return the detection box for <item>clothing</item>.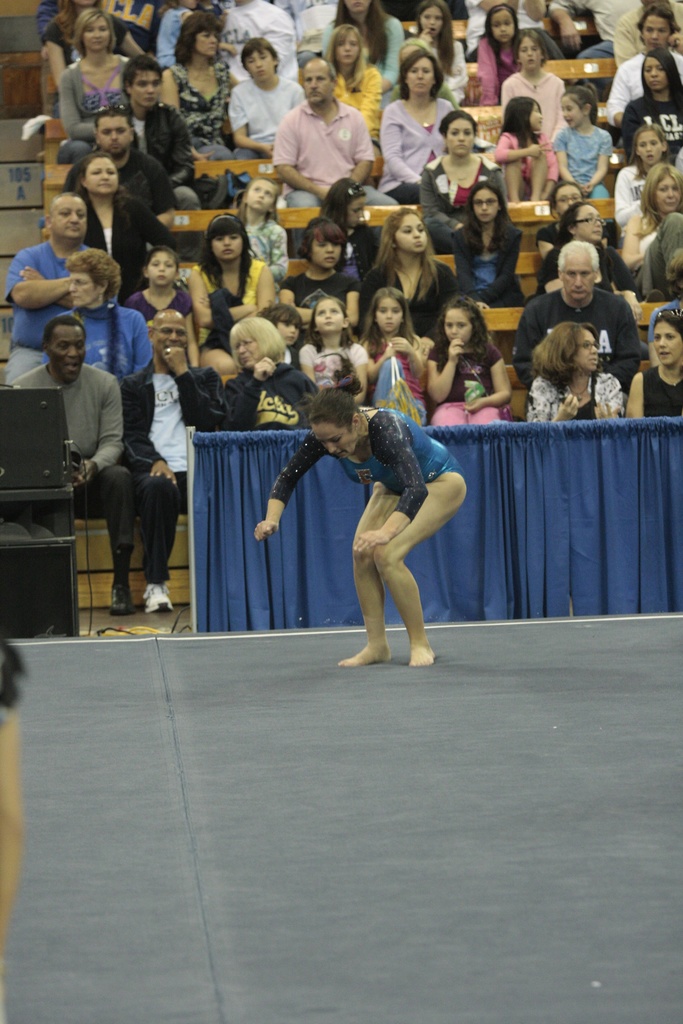
left=169, top=60, right=236, bottom=153.
